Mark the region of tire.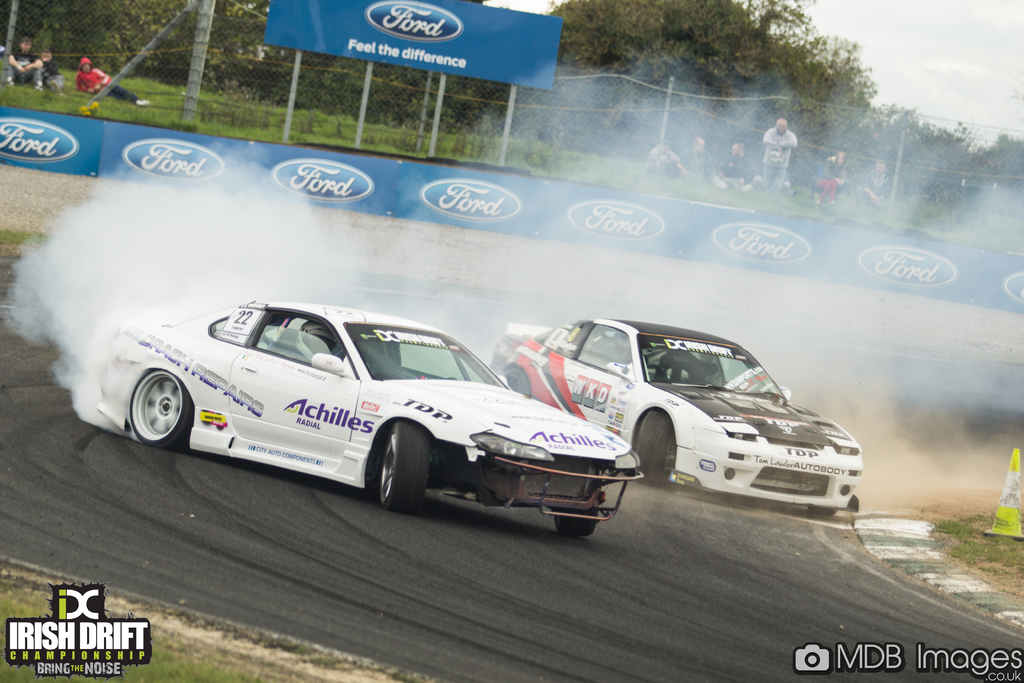
Region: l=503, t=368, r=529, b=397.
